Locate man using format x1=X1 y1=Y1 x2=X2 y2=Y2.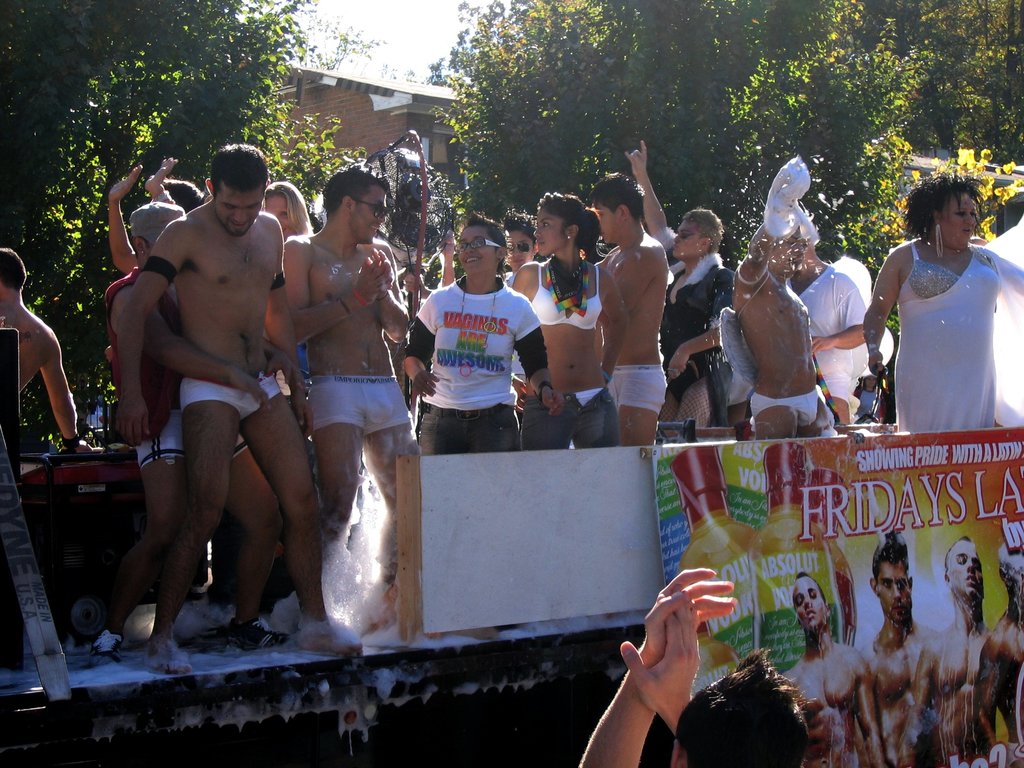
x1=904 y1=536 x2=992 y2=767.
